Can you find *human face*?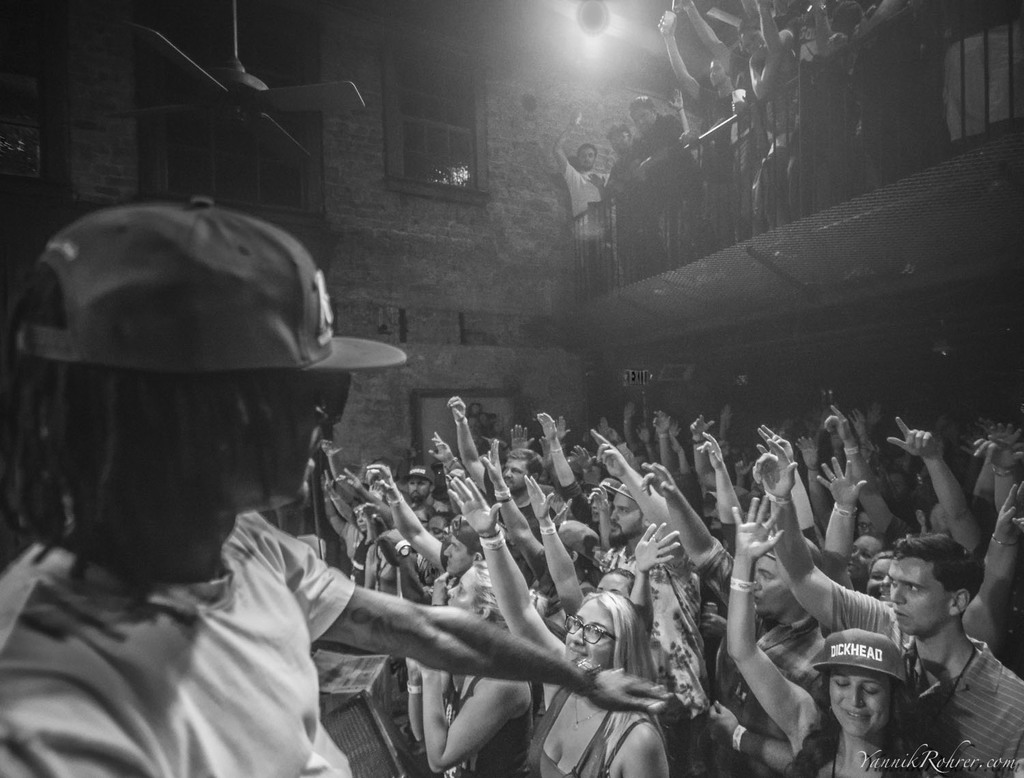
Yes, bounding box: [444, 538, 467, 578].
